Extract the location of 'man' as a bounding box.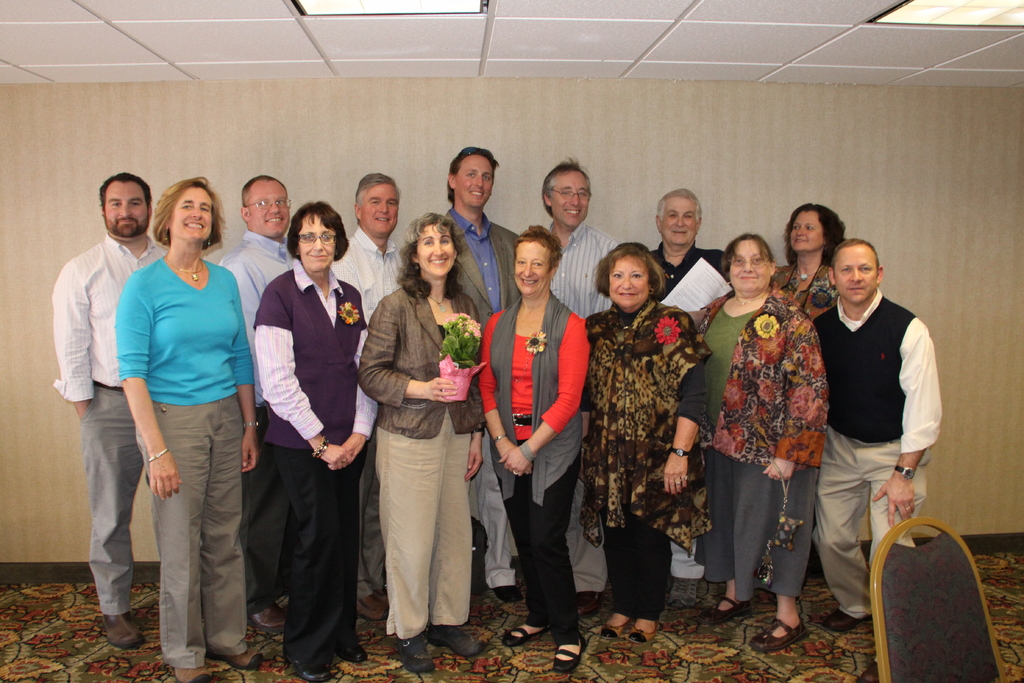
pyautogui.locateOnScreen(813, 233, 949, 638).
